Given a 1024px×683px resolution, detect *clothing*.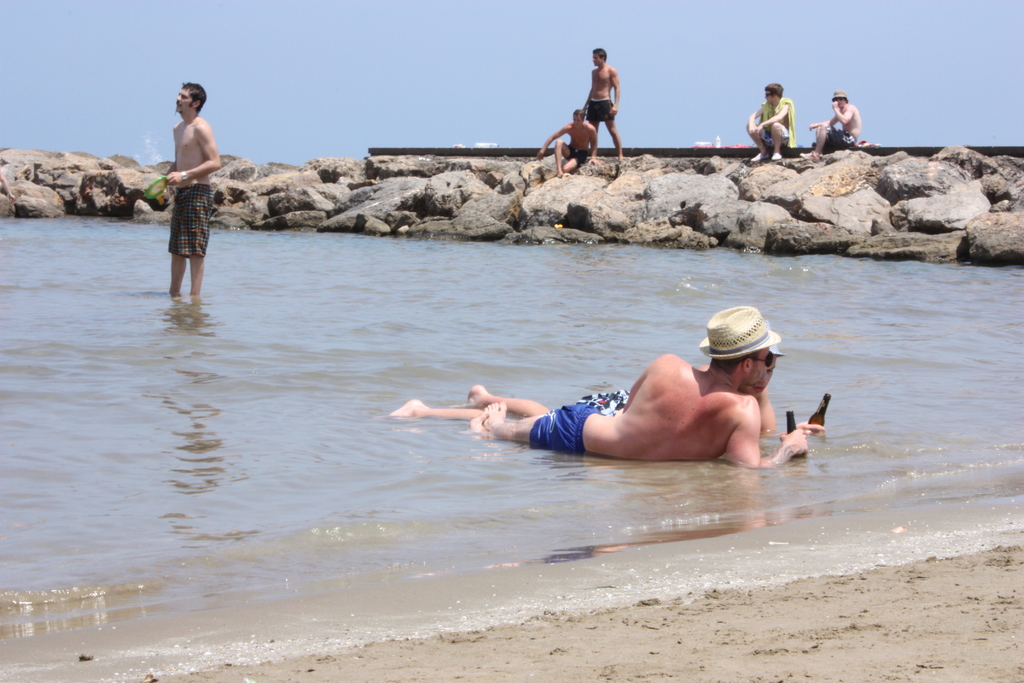
pyautogui.locateOnScreen(531, 400, 598, 452).
